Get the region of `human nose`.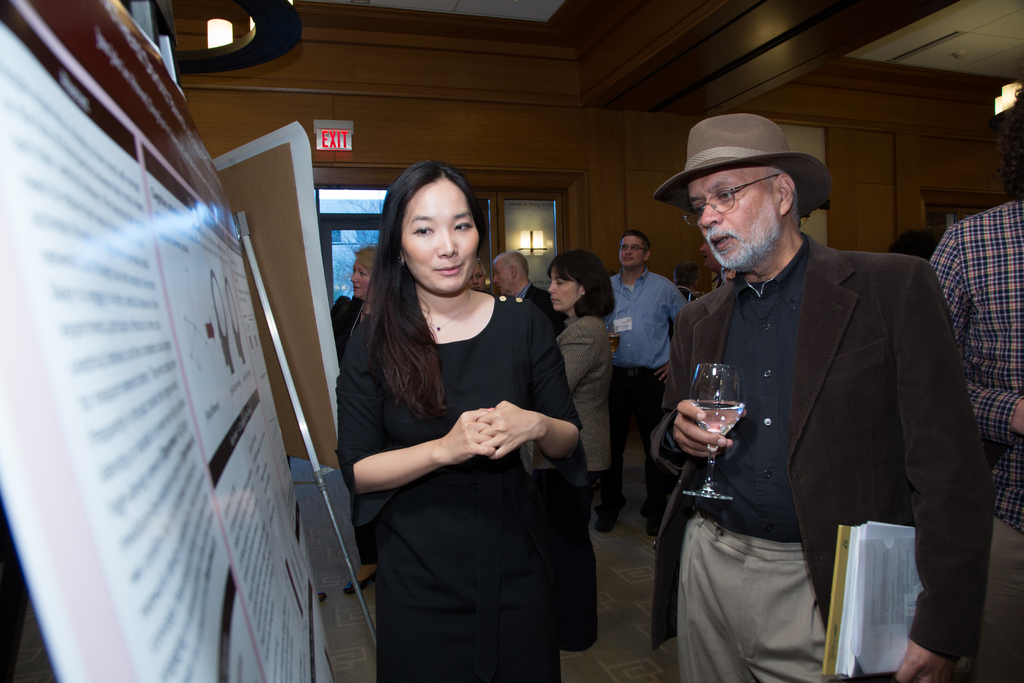
(left=489, top=273, right=495, bottom=286).
